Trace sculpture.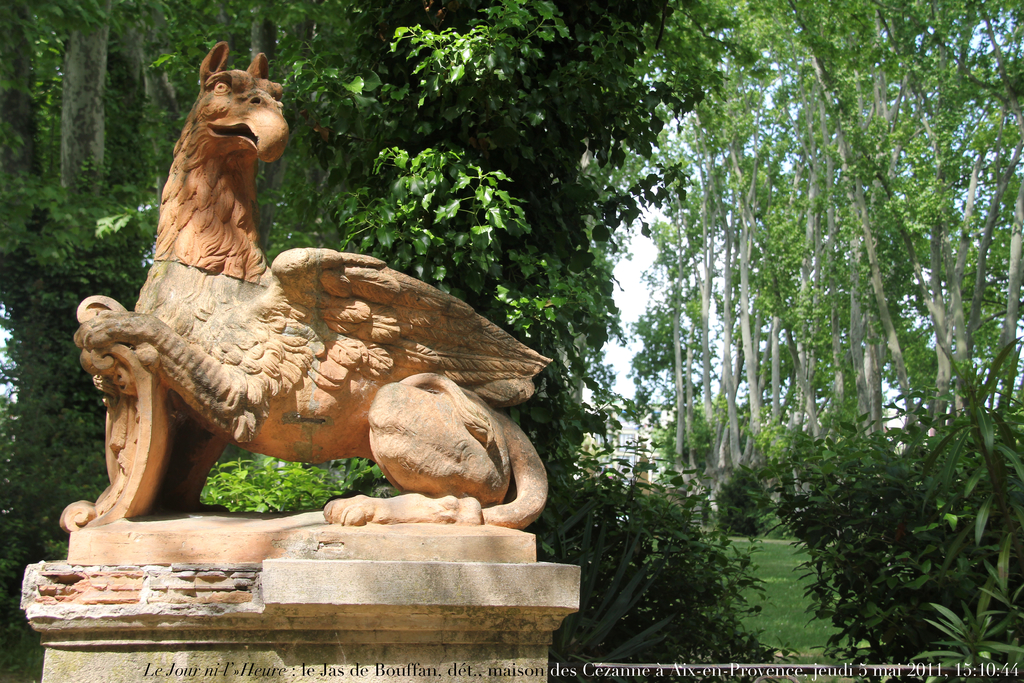
Traced to rect(75, 58, 522, 577).
